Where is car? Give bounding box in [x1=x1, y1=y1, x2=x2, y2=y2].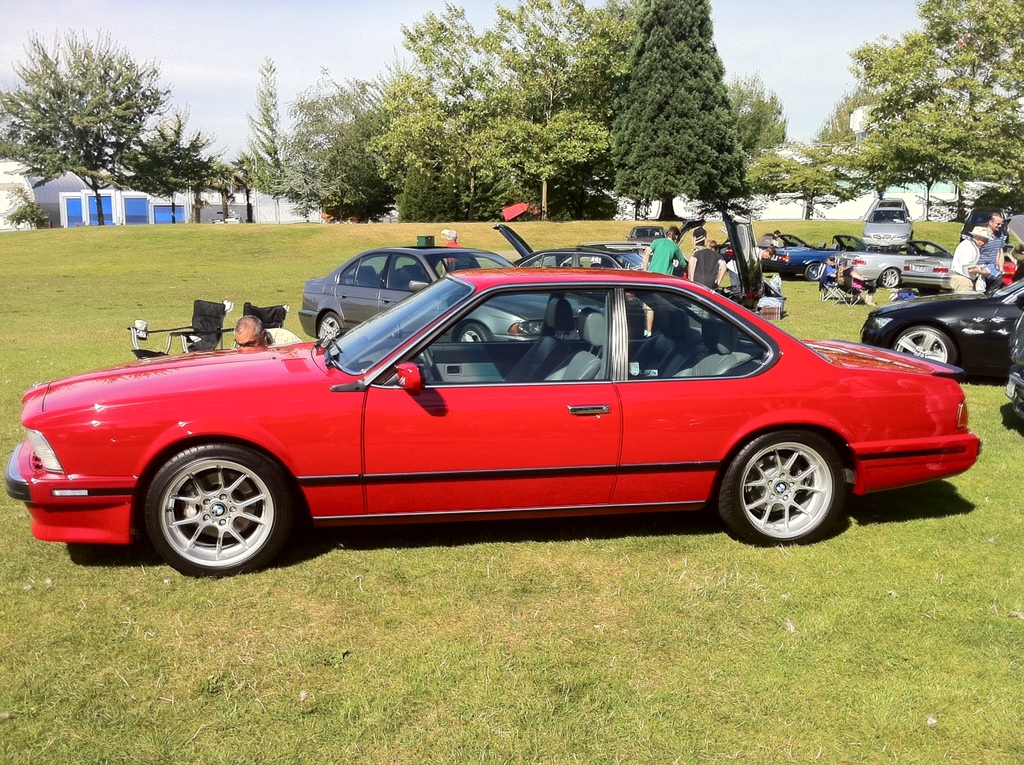
[x1=292, y1=243, x2=508, y2=341].
